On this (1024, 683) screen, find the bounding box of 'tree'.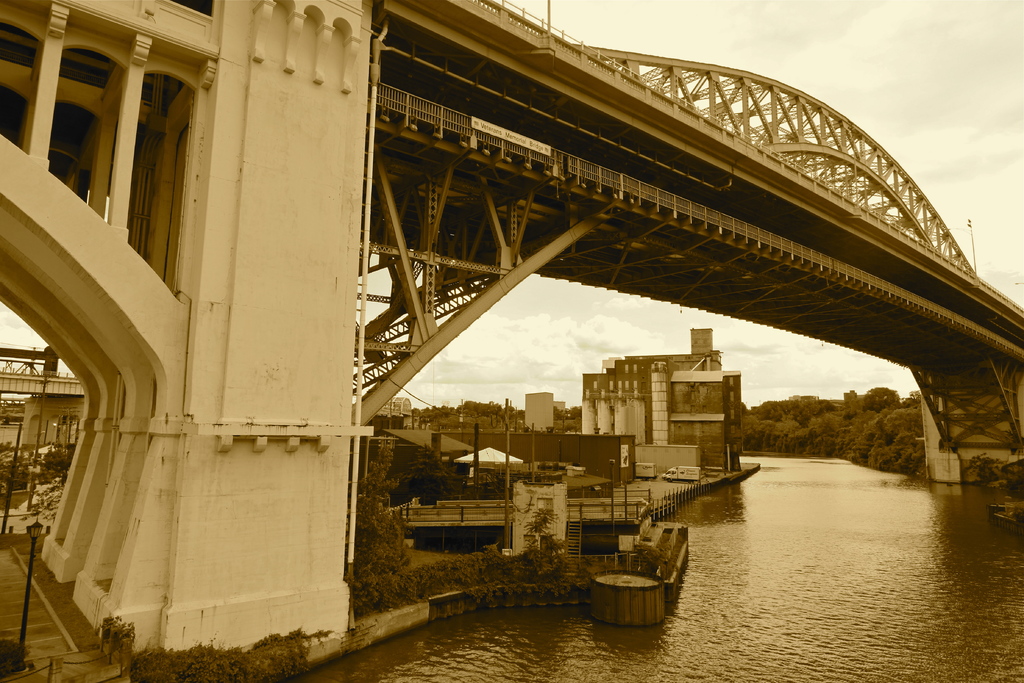
Bounding box: [844, 385, 925, 466].
